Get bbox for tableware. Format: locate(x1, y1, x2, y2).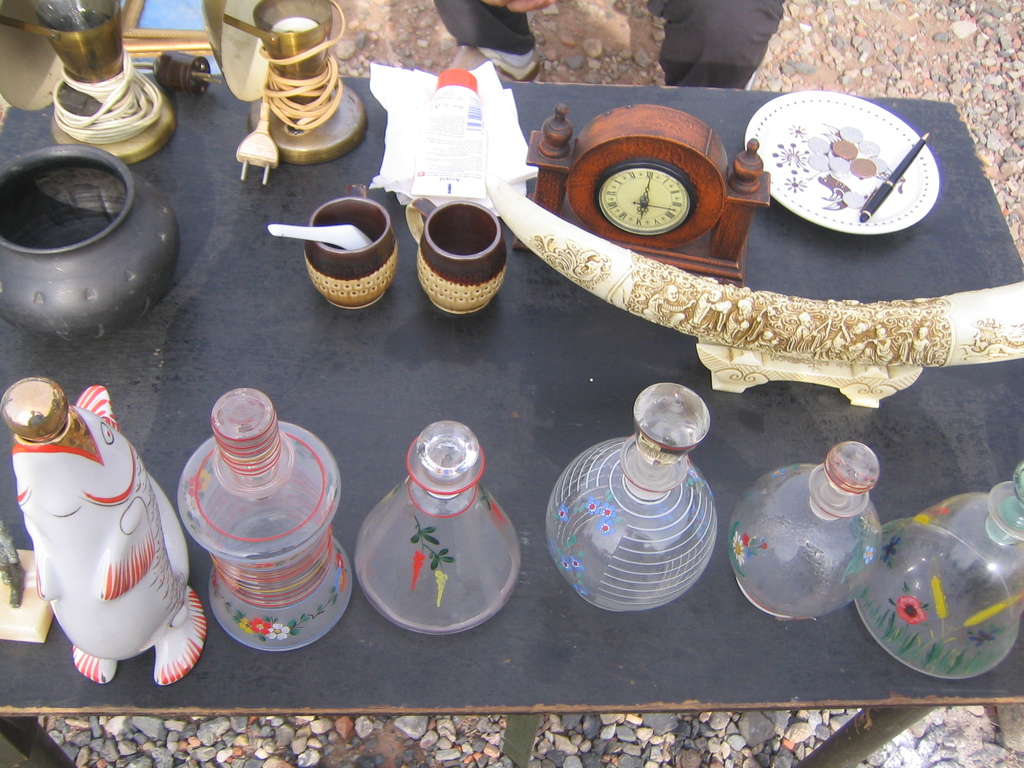
locate(302, 183, 399, 311).
